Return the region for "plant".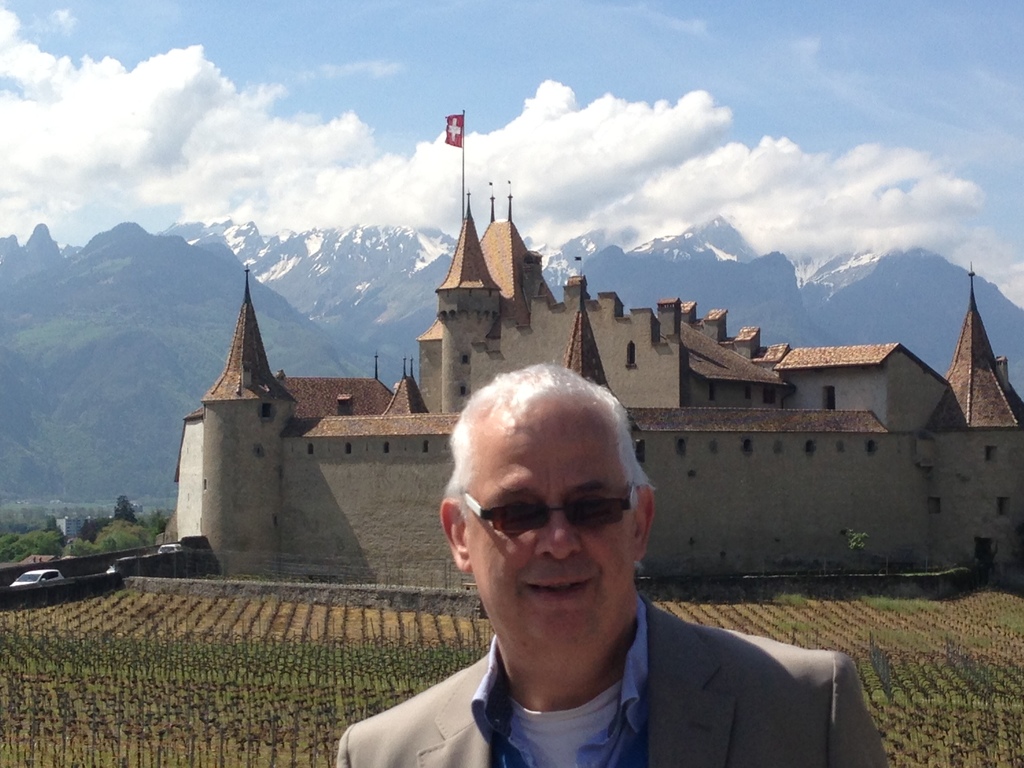
(x1=848, y1=525, x2=880, y2=557).
